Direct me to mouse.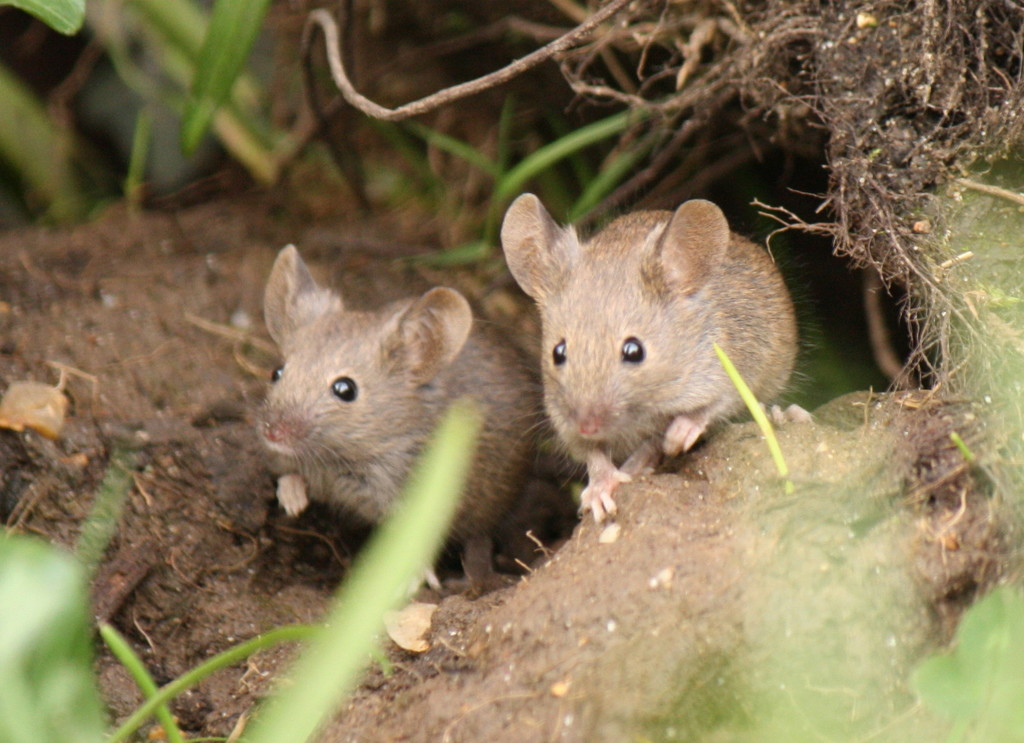
Direction: <box>504,197,802,524</box>.
